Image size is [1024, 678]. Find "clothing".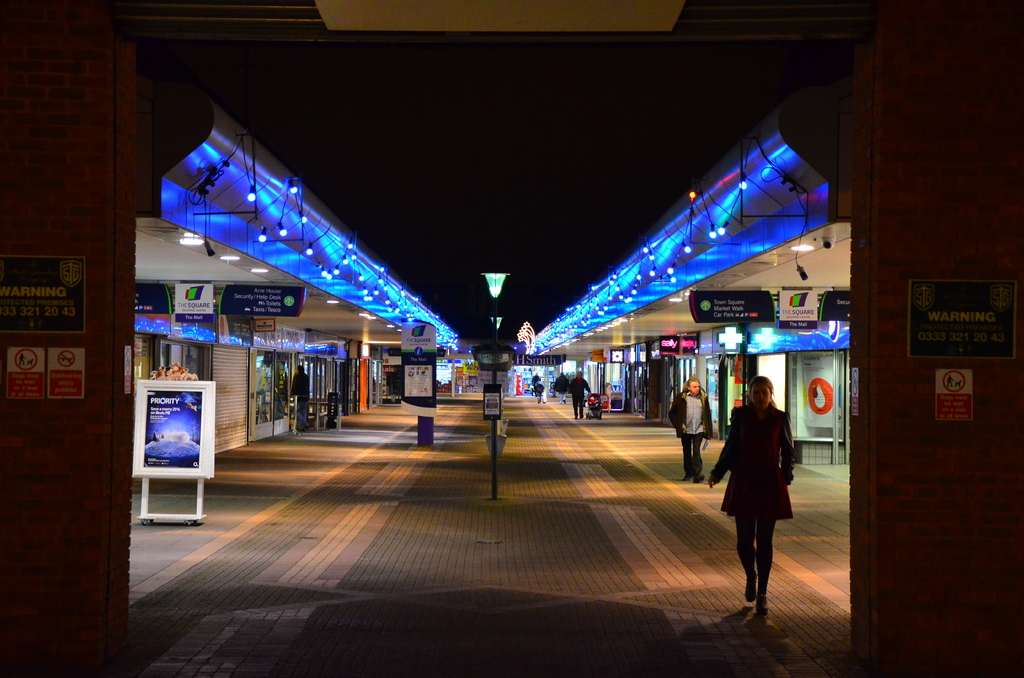
locate(570, 377, 591, 419).
